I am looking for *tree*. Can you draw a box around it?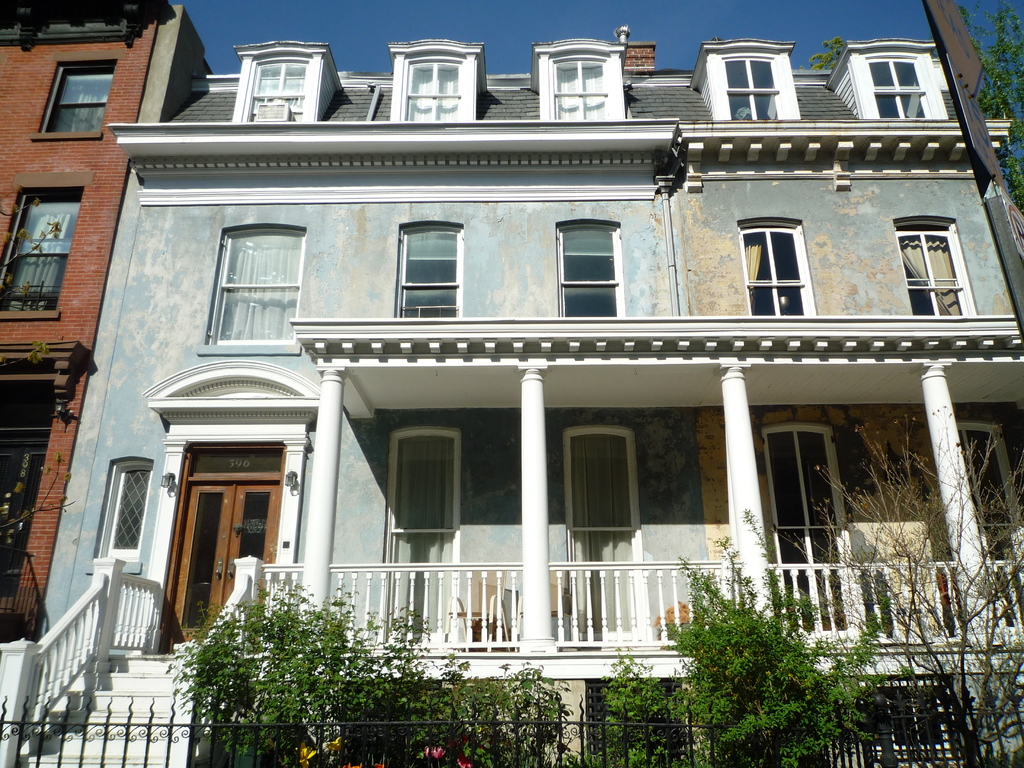
Sure, the bounding box is l=762, t=404, r=1023, b=764.
